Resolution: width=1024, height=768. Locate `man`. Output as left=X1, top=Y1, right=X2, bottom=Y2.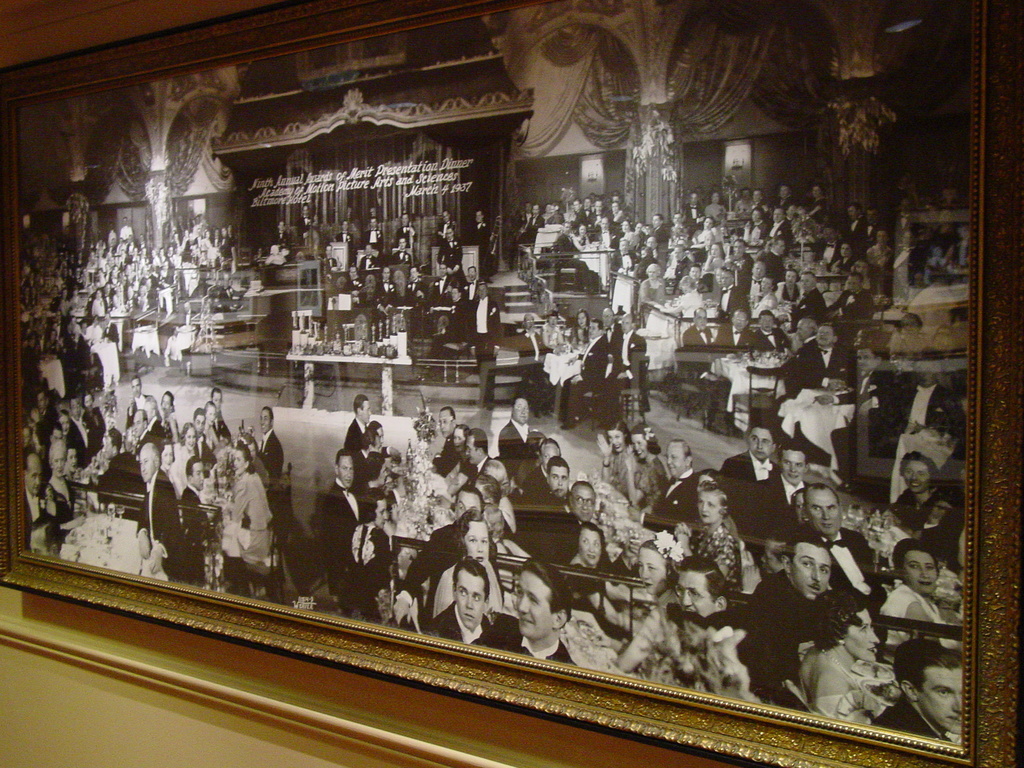
left=342, top=266, right=367, bottom=307.
